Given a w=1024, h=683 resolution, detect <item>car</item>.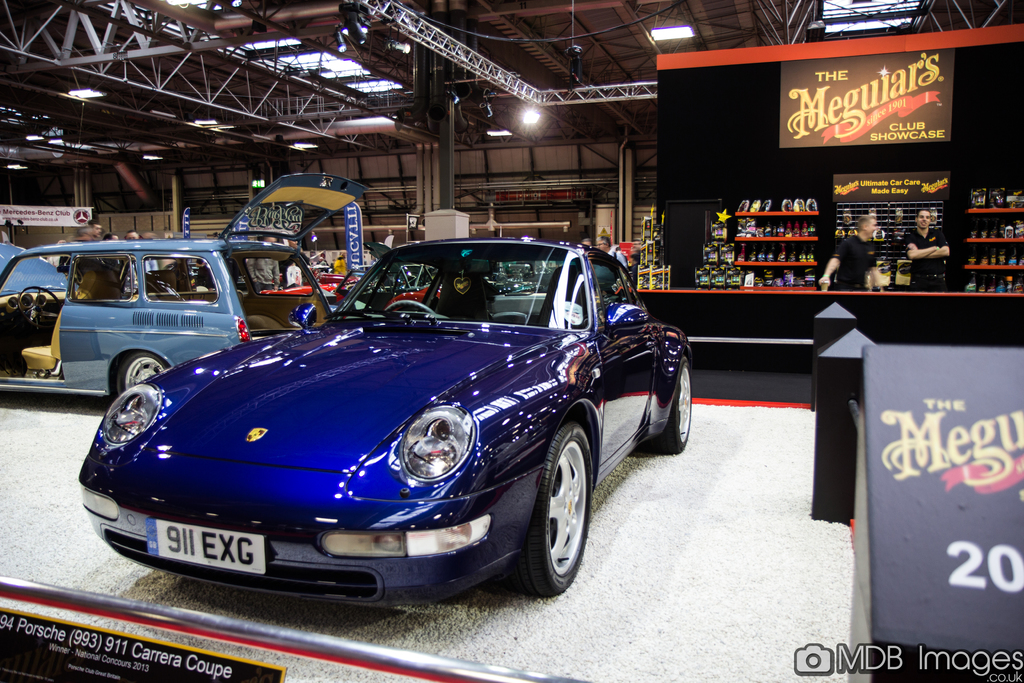
[76, 235, 699, 603].
